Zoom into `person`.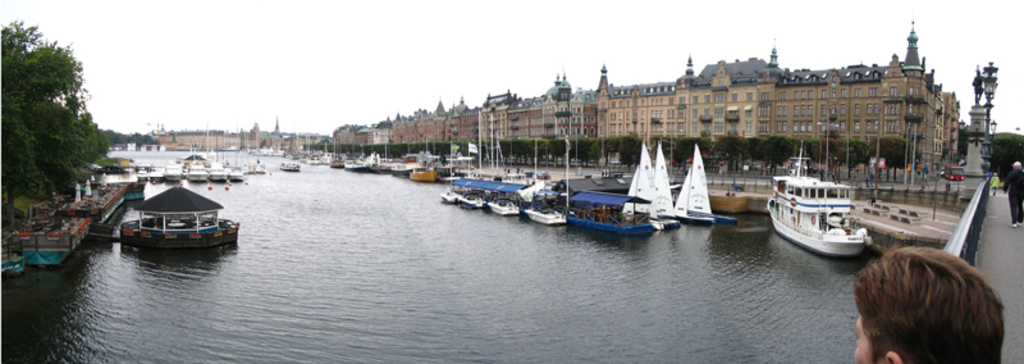
Zoom target: [845, 223, 1011, 363].
